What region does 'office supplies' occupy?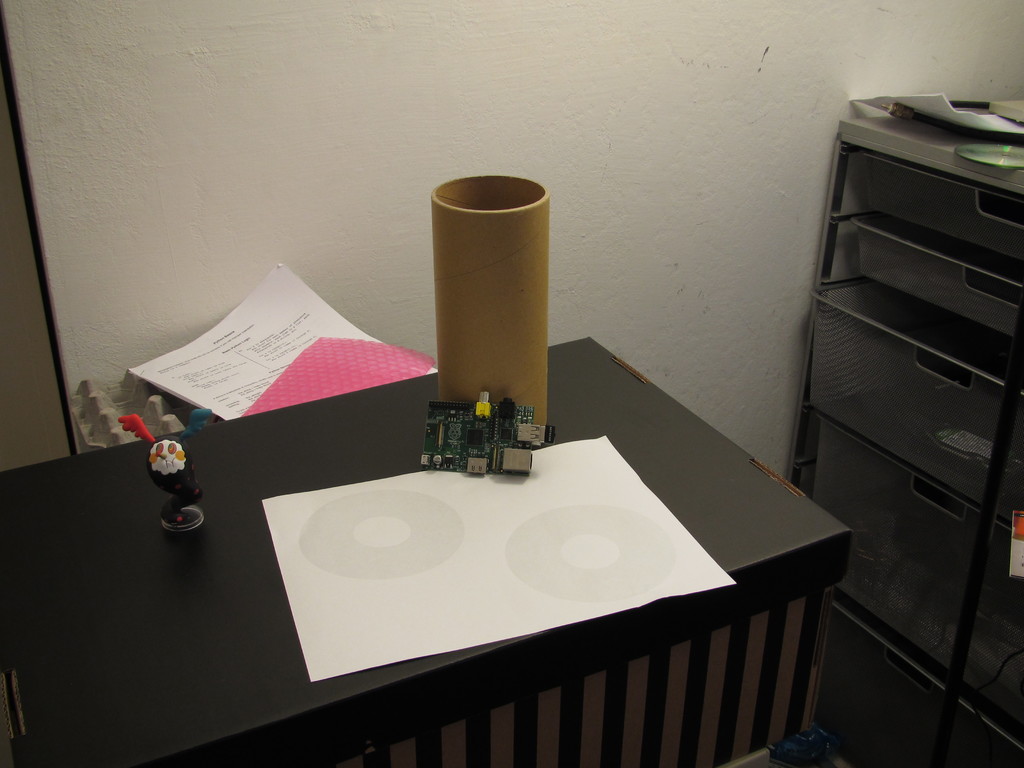
x1=264 y1=495 x2=737 y2=678.
